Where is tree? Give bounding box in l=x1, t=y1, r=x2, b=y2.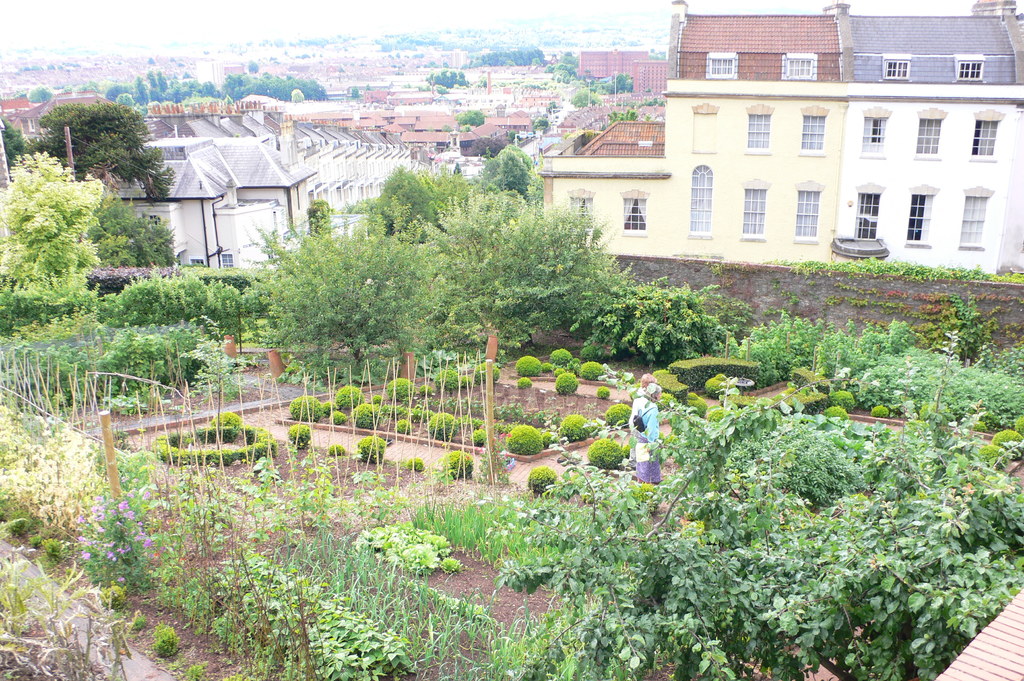
l=474, t=138, r=540, b=192.
